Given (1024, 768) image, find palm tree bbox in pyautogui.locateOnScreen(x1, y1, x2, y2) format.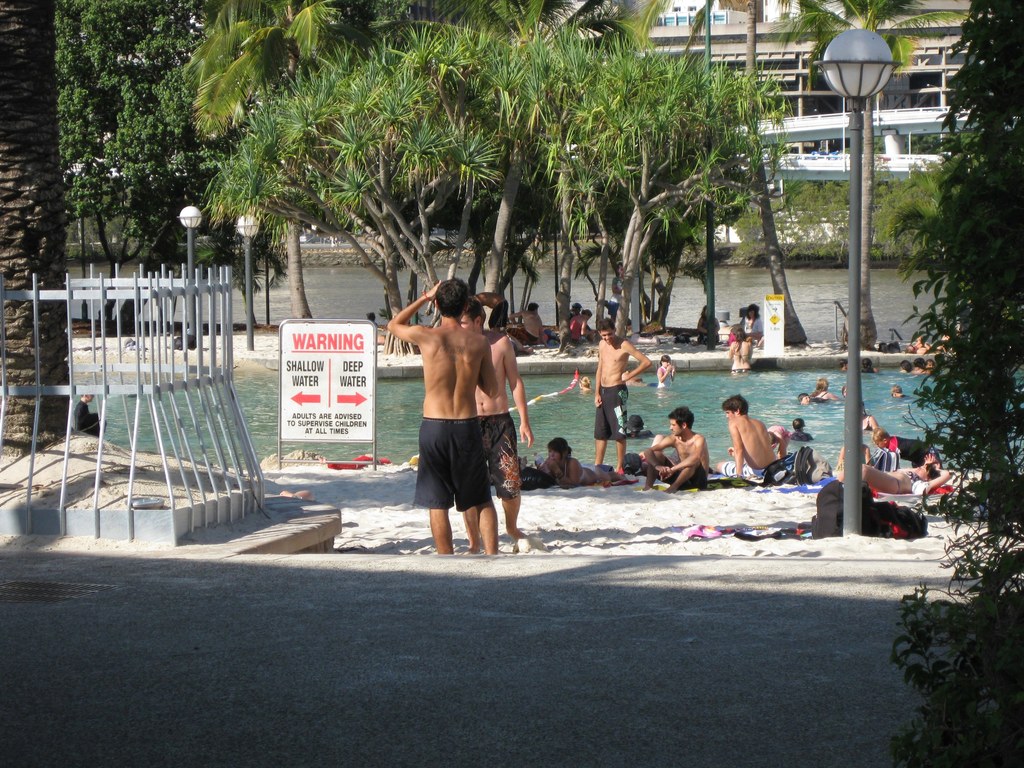
pyautogui.locateOnScreen(39, 0, 179, 271).
